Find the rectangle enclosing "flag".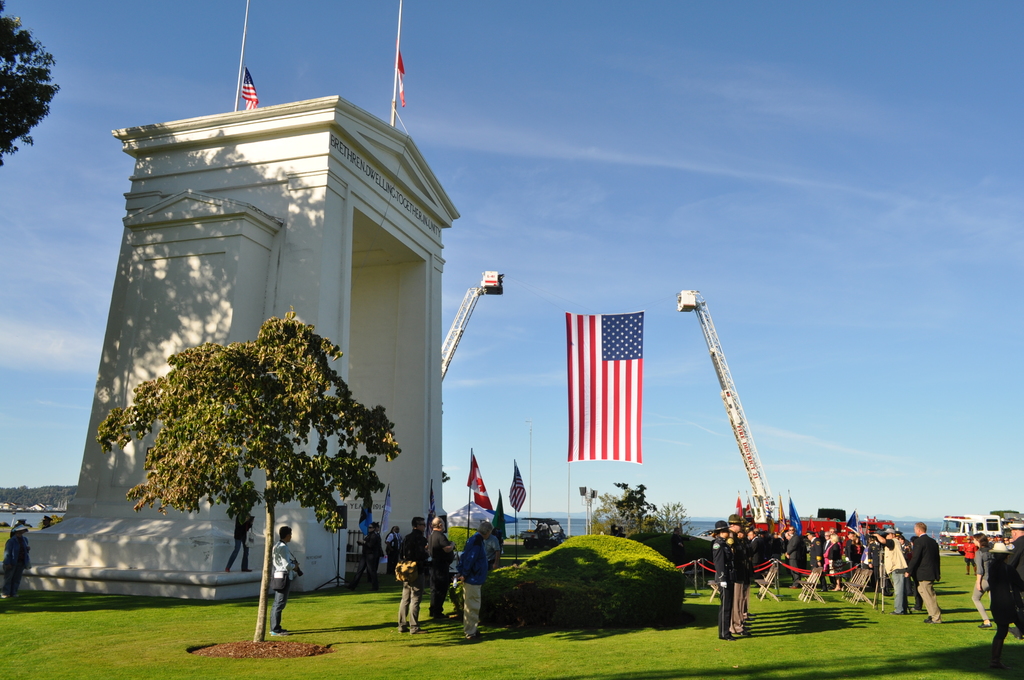
Rect(557, 322, 641, 479).
